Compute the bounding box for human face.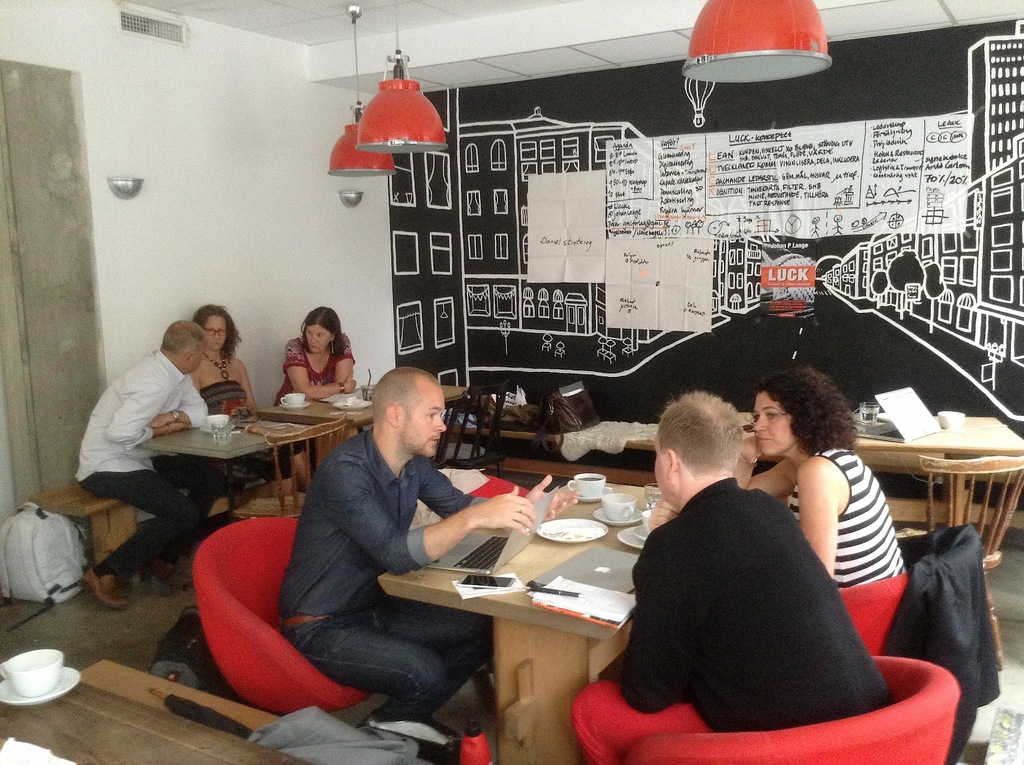
304 318 335 356.
